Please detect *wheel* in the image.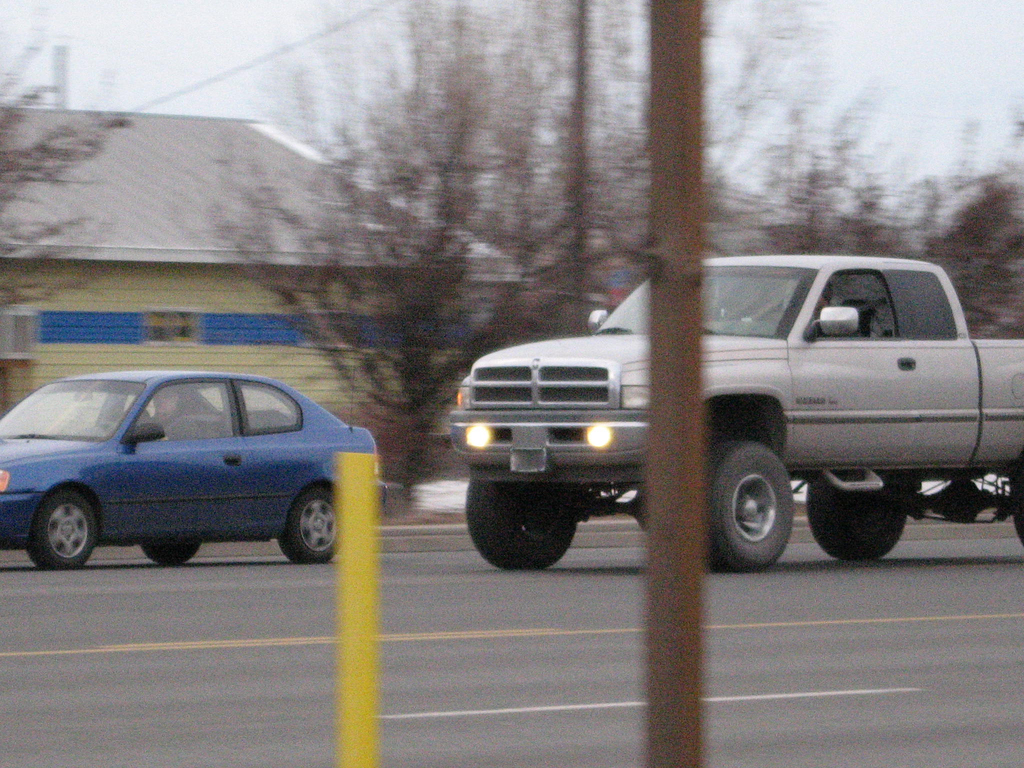
[left=723, top=449, right=811, bottom=564].
